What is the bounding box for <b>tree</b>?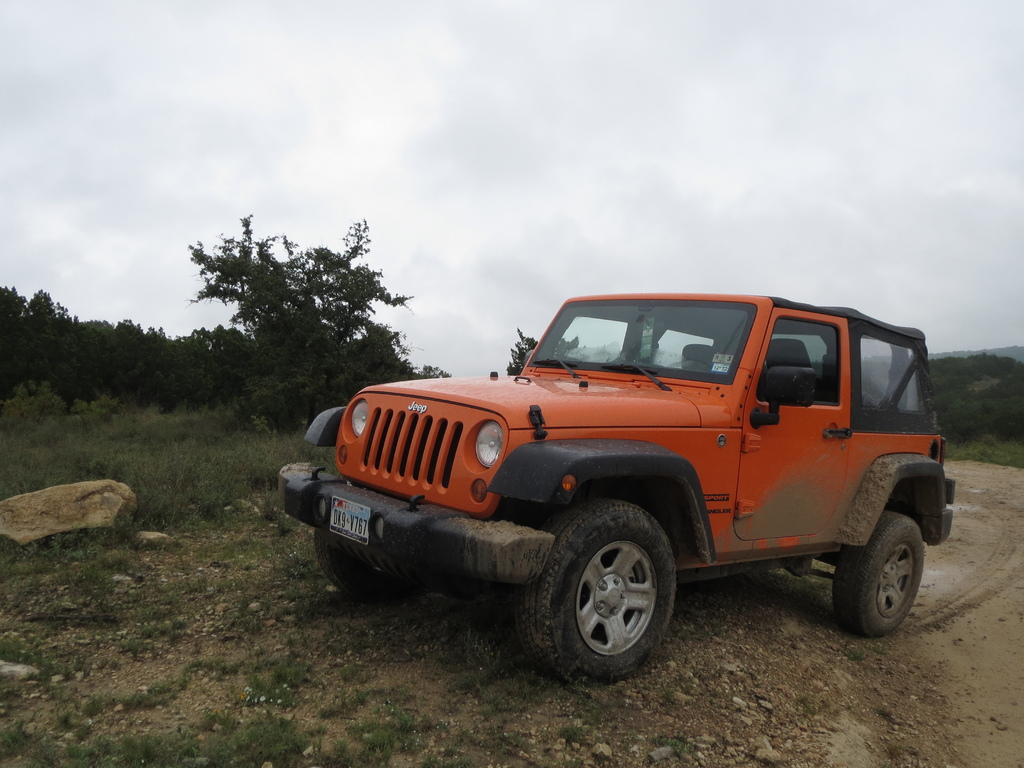
l=504, t=321, r=588, b=376.
